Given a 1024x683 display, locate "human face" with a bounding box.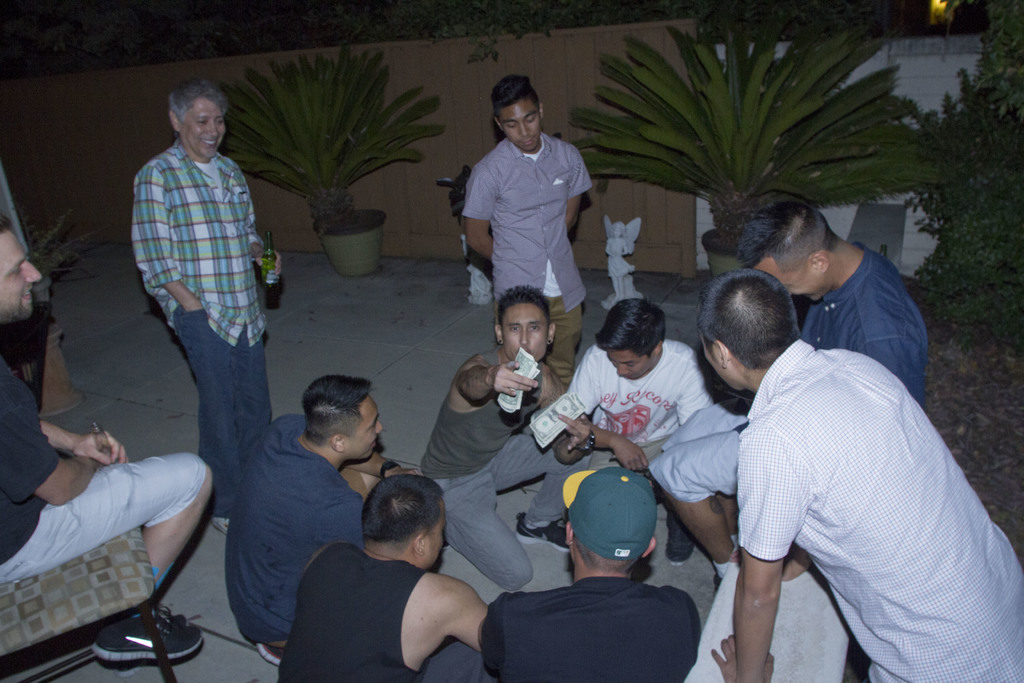
Located: rect(499, 97, 541, 150).
